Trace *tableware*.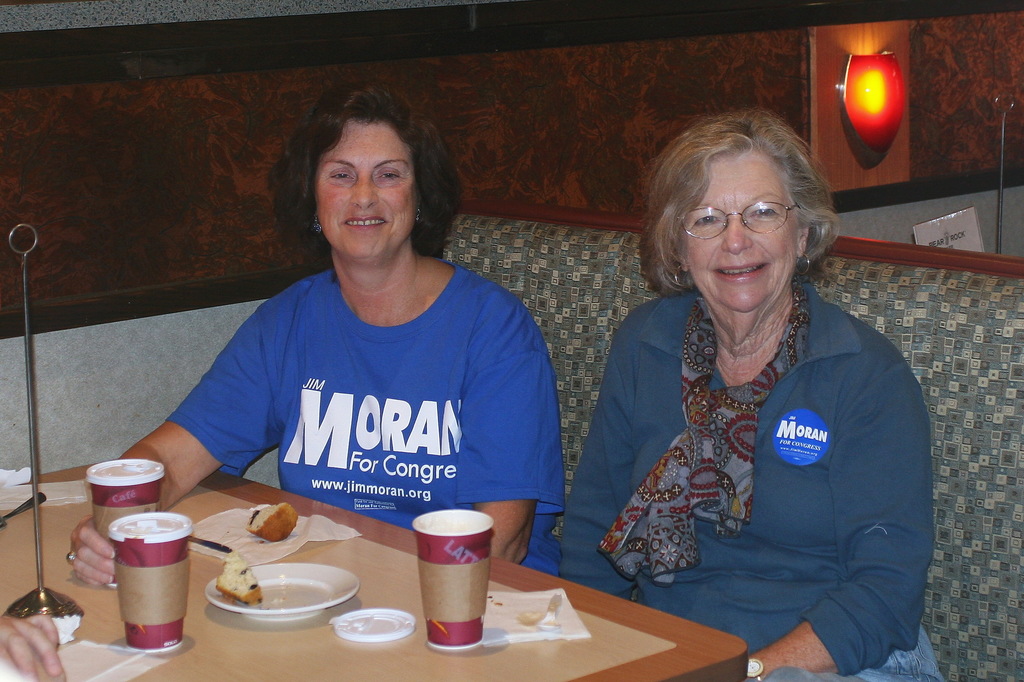
Traced to {"x1": 214, "y1": 569, "x2": 346, "y2": 635}.
